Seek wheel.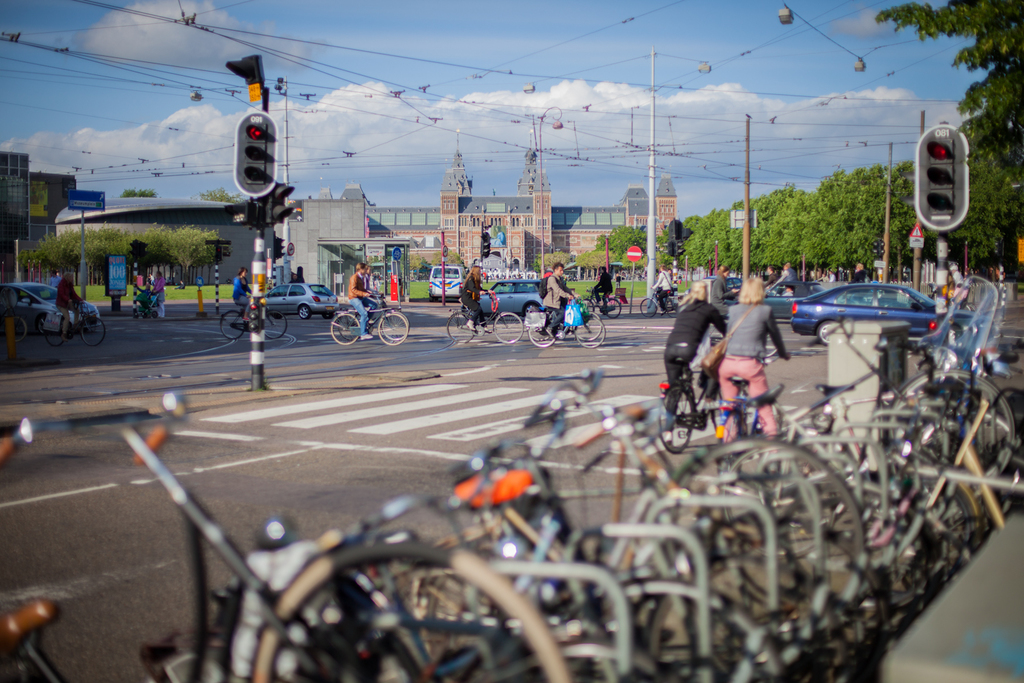
<box>382,310,408,339</box>.
